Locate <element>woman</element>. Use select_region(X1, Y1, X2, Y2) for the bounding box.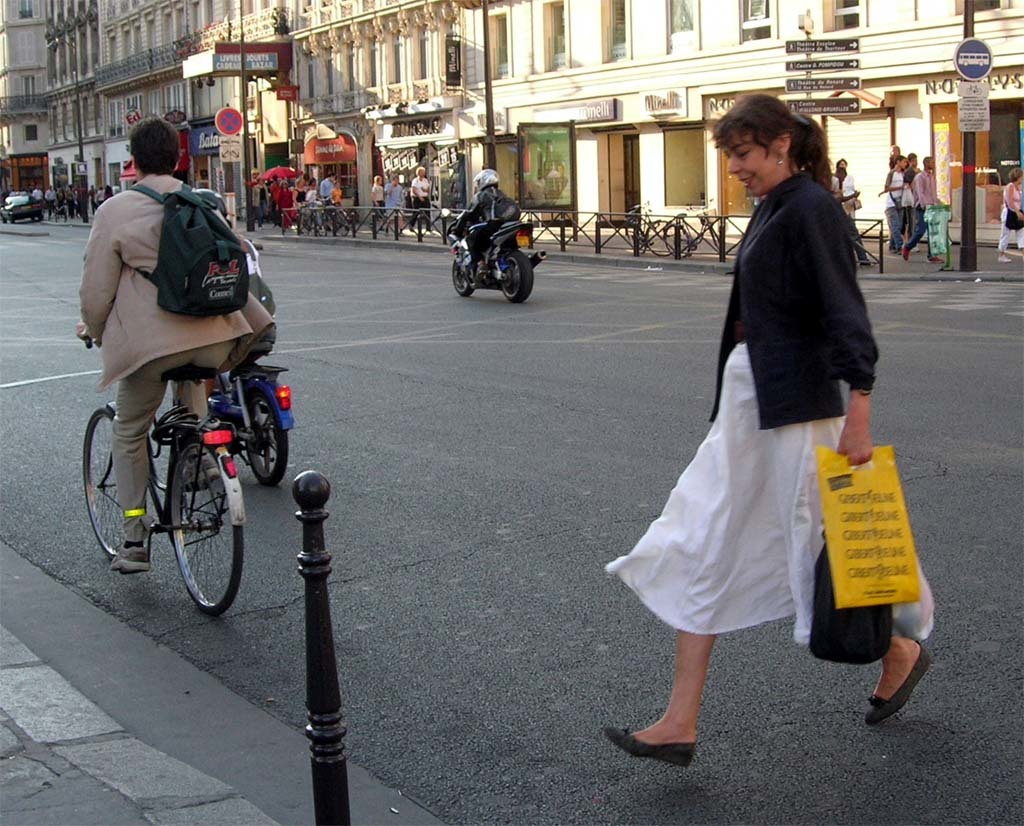
select_region(57, 115, 259, 576).
